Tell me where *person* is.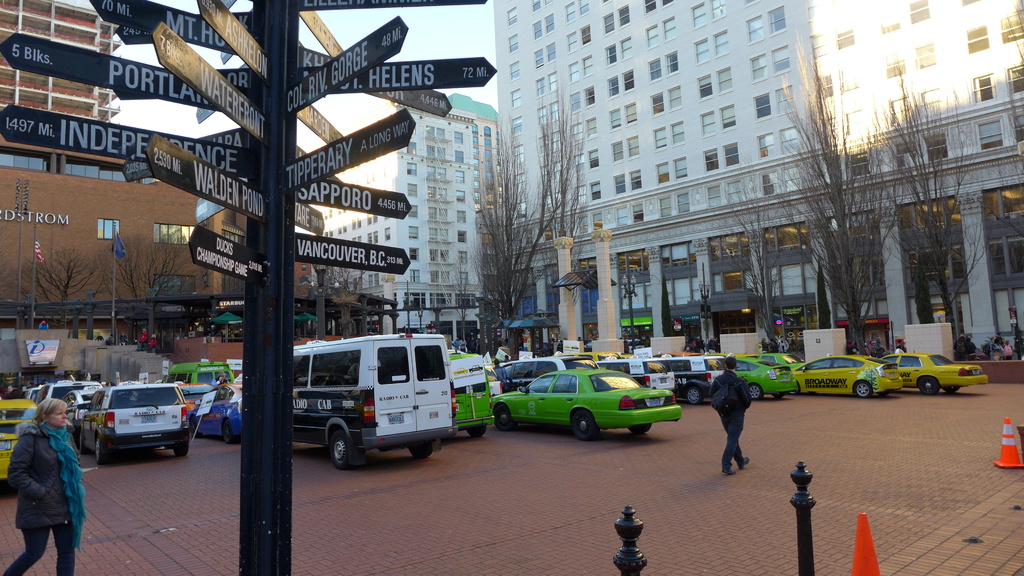
*person* is at locate(460, 338, 465, 353).
